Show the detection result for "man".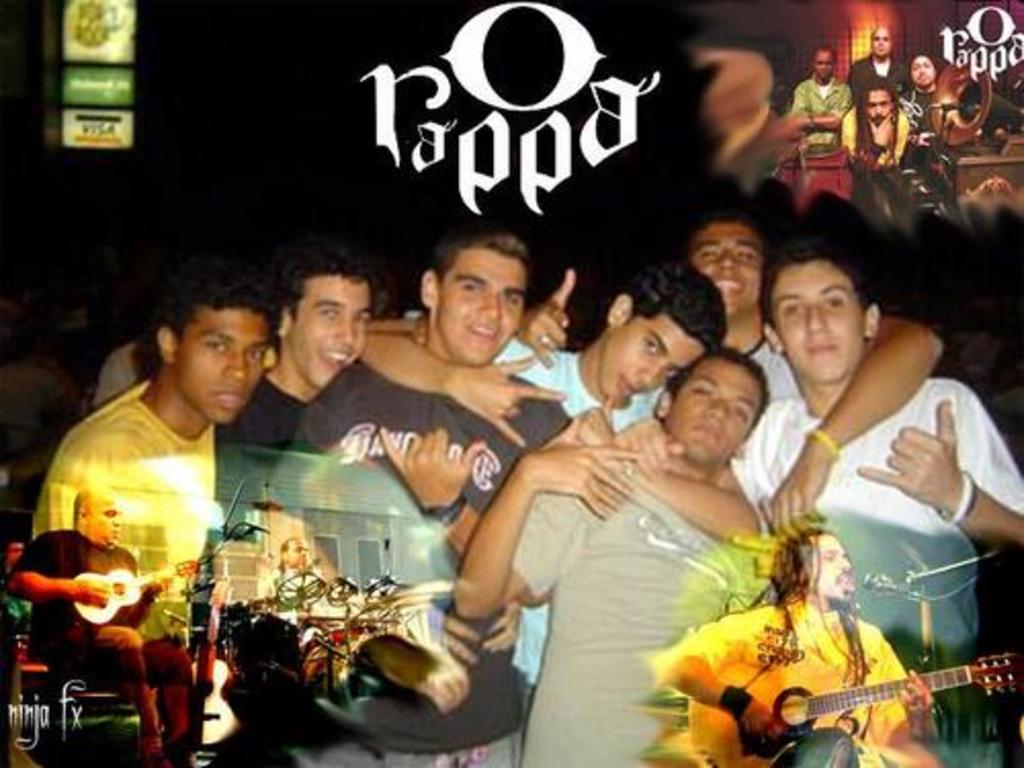
Rect(6, 483, 201, 766).
